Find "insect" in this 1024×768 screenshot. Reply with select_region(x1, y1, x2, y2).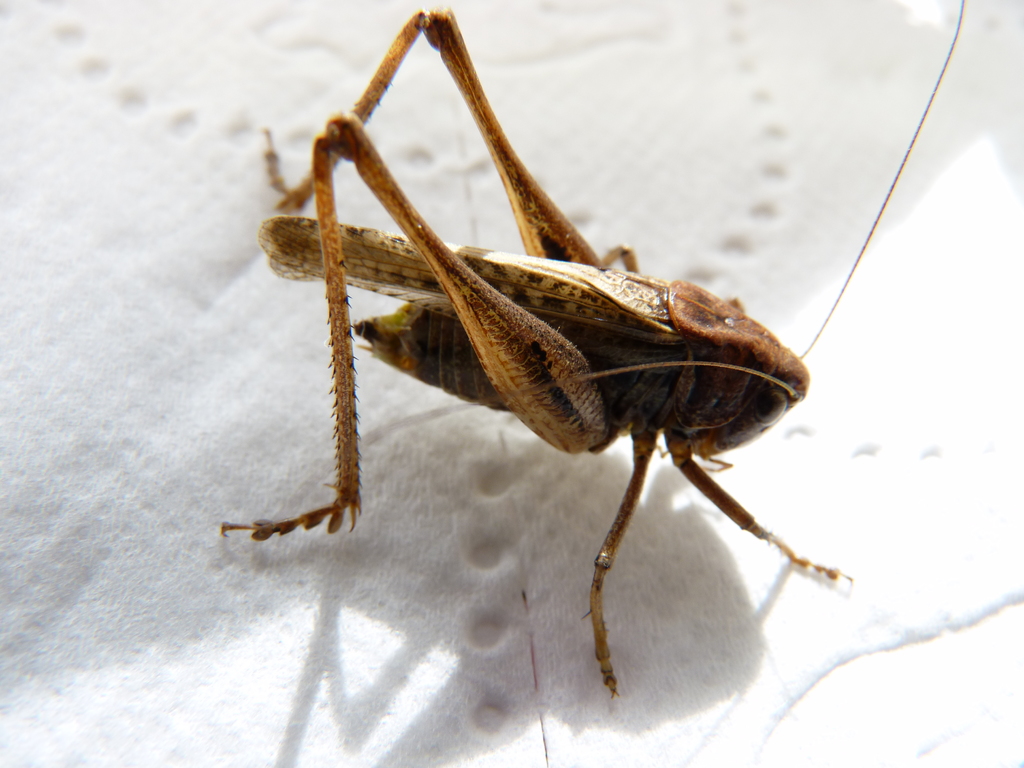
select_region(223, 0, 962, 703).
